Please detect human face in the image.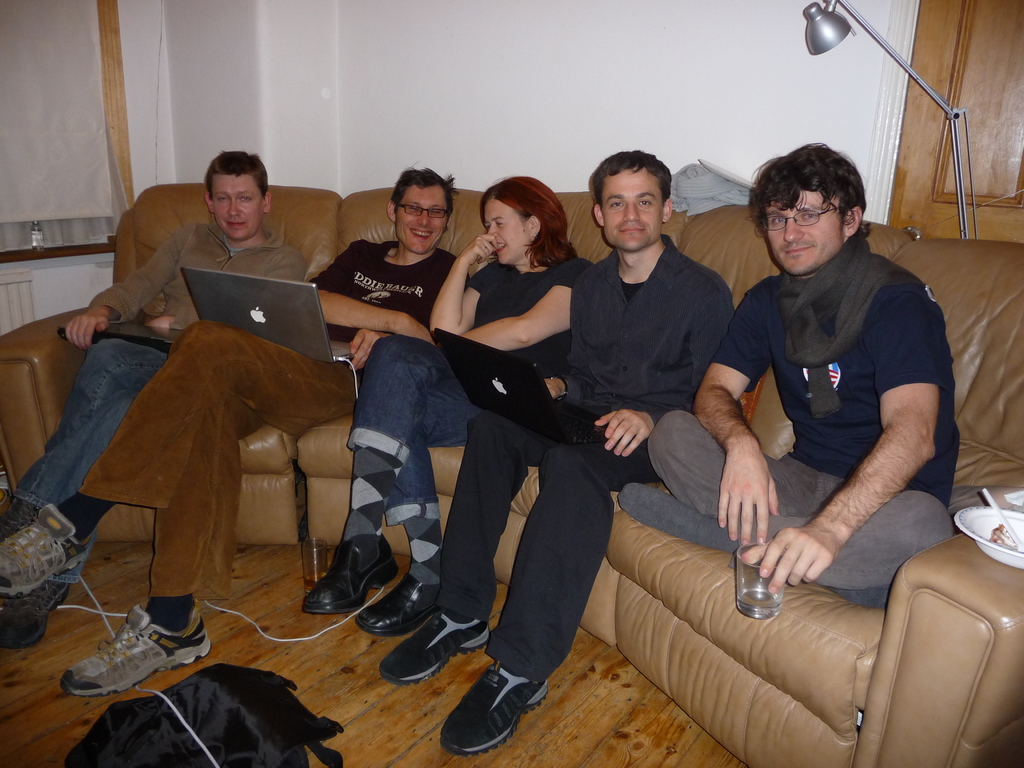
bbox(483, 198, 530, 266).
